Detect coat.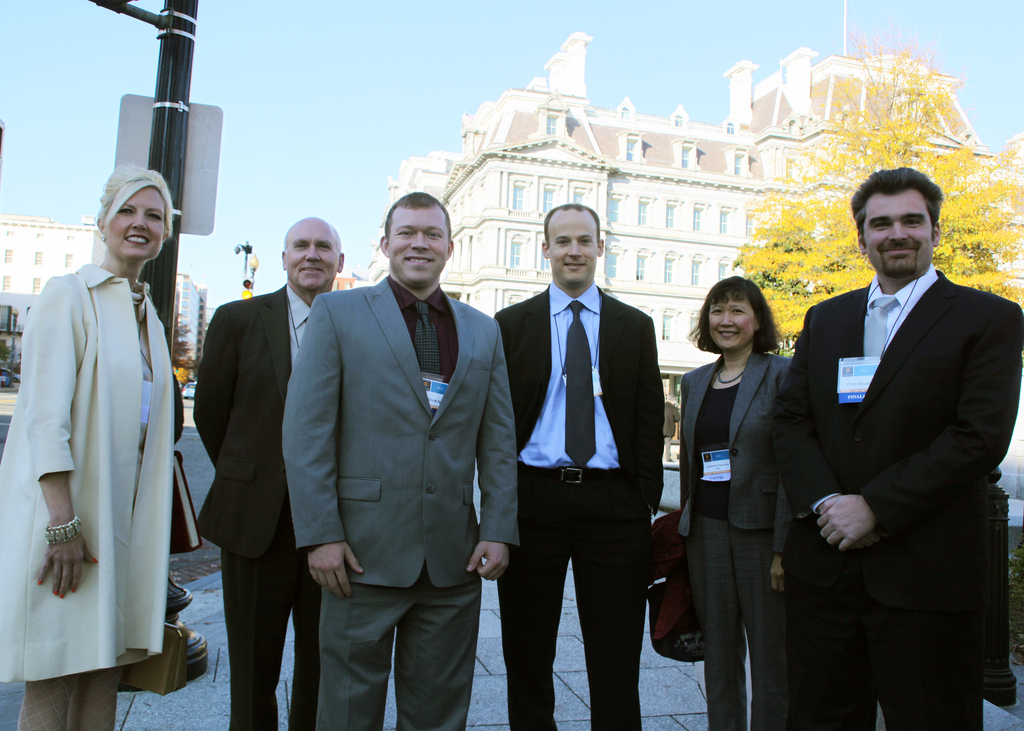
Detected at 771 276 1023 701.
